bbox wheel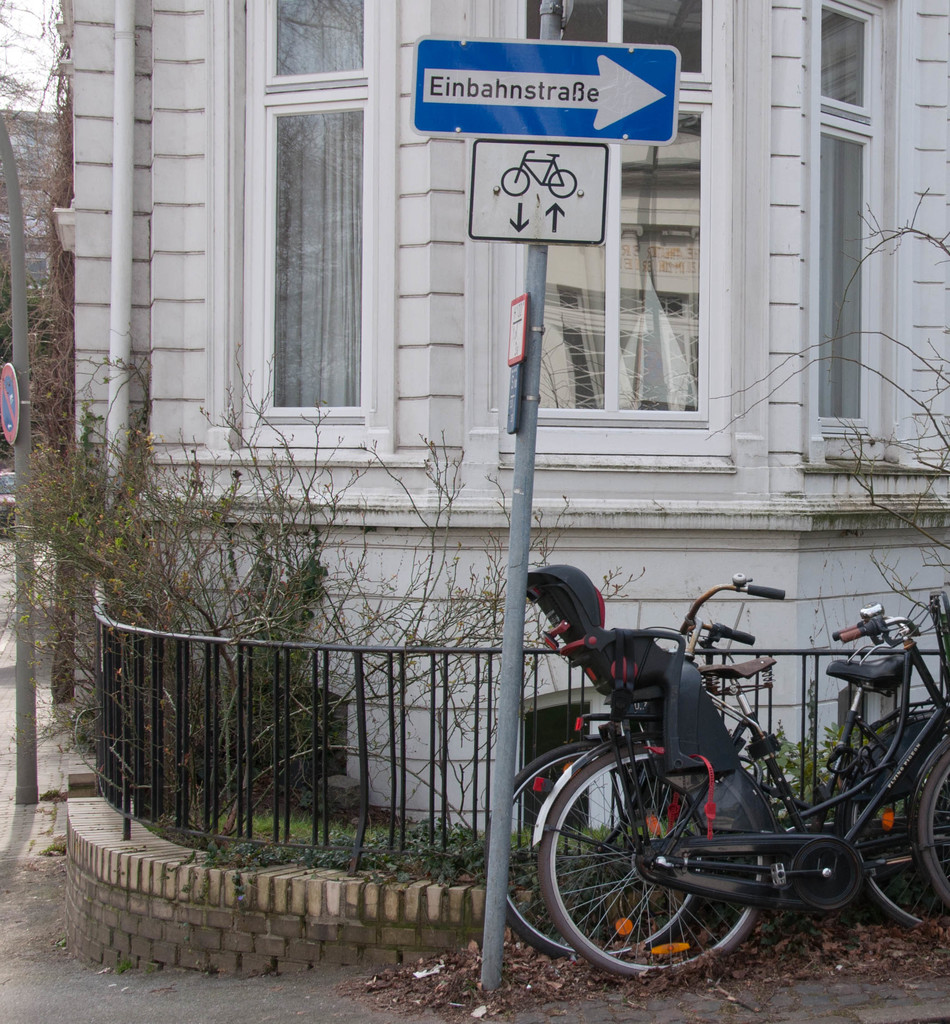
[left=842, top=800, right=949, bottom=924]
